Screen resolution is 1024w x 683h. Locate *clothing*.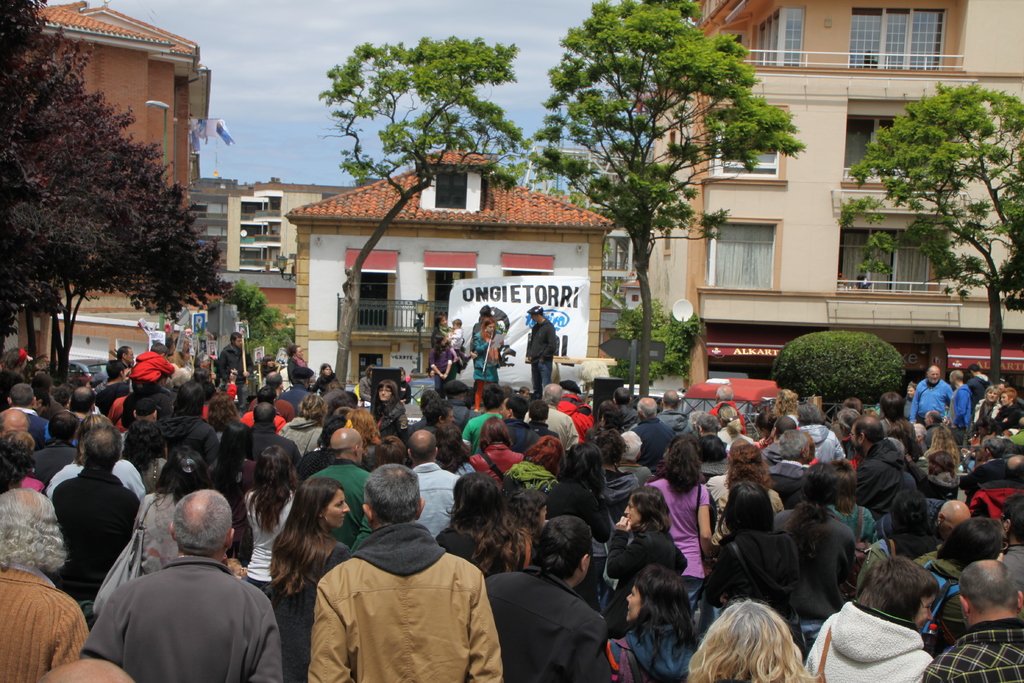
286:361:303:382.
